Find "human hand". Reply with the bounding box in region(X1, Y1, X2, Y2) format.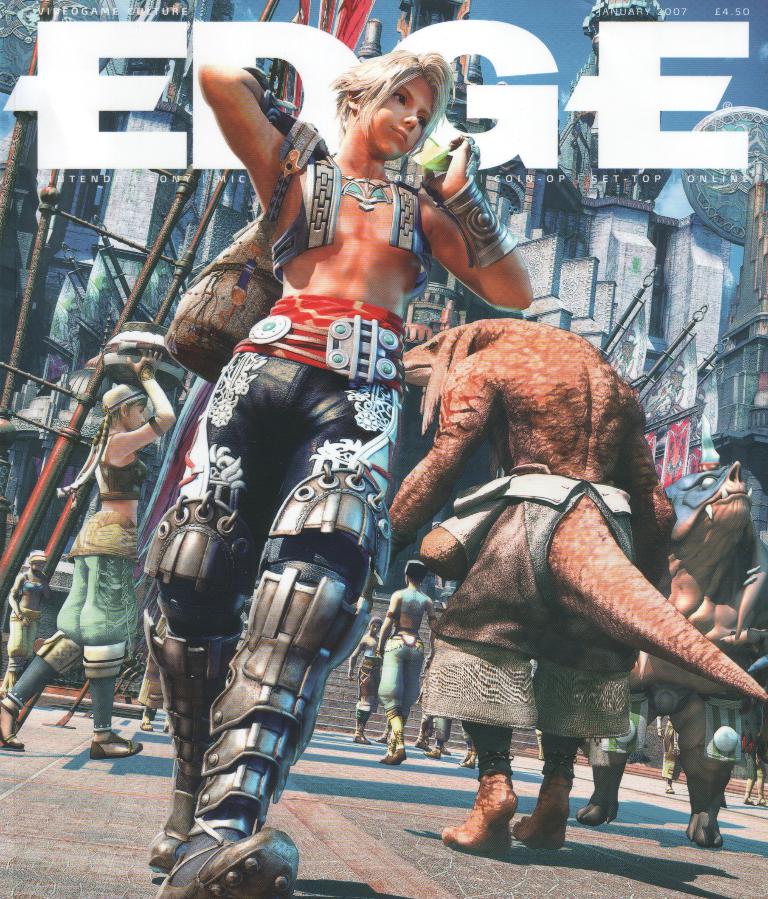
region(348, 670, 356, 683).
